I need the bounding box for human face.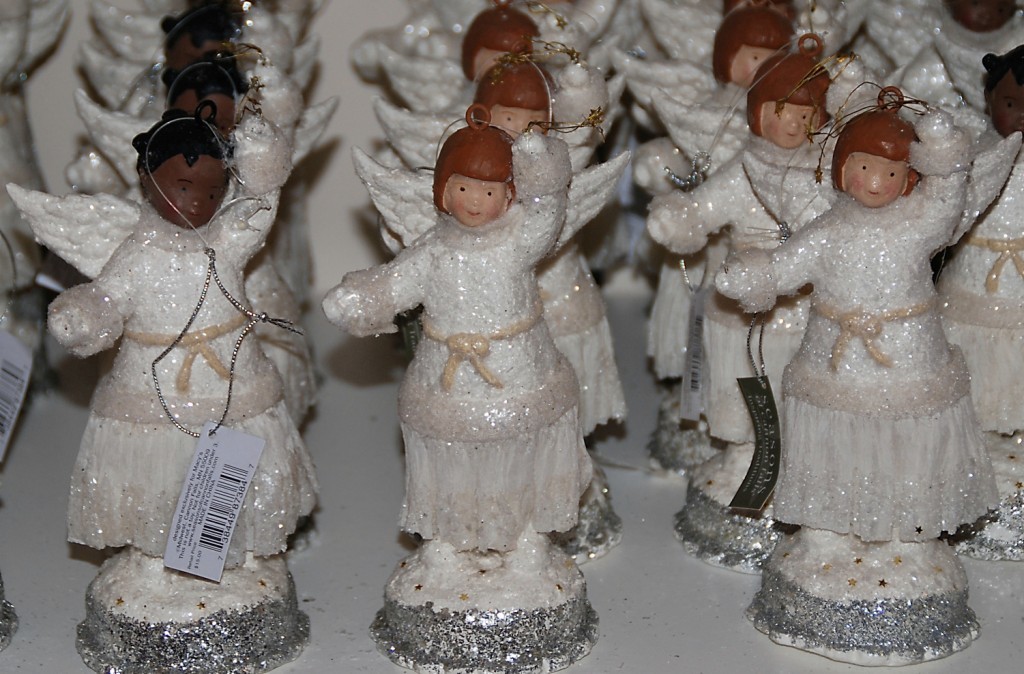
Here it is: l=759, t=100, r=817, b=148.
